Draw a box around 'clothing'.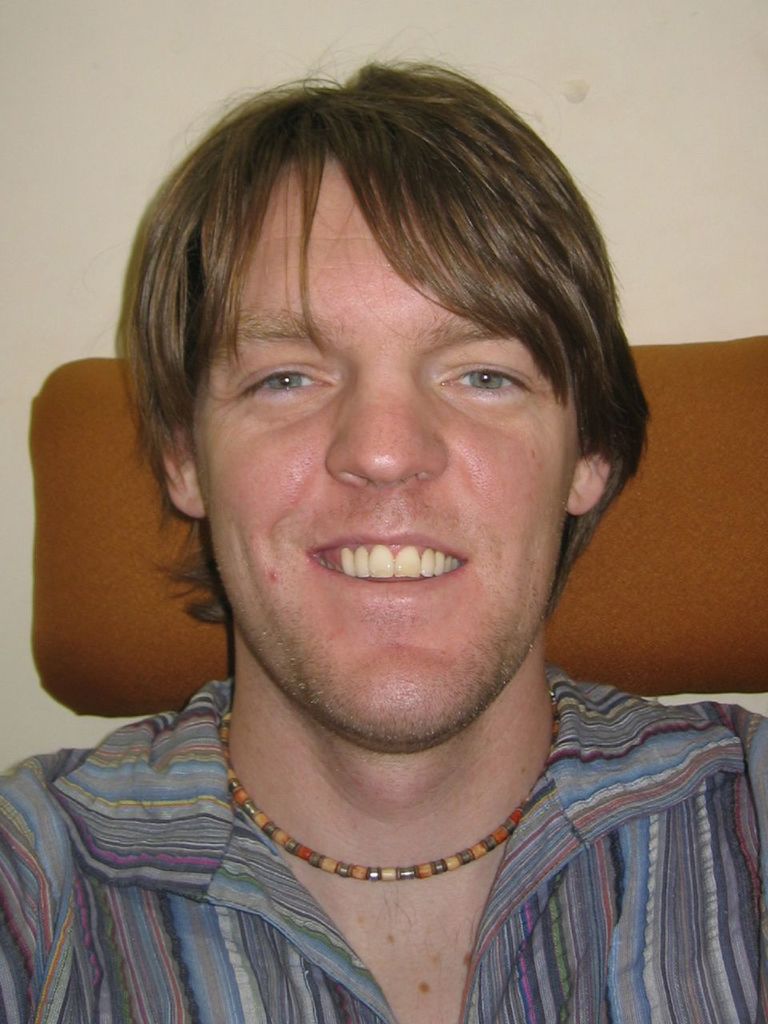
[left=2, top=678, right=691, bottom=1006].
